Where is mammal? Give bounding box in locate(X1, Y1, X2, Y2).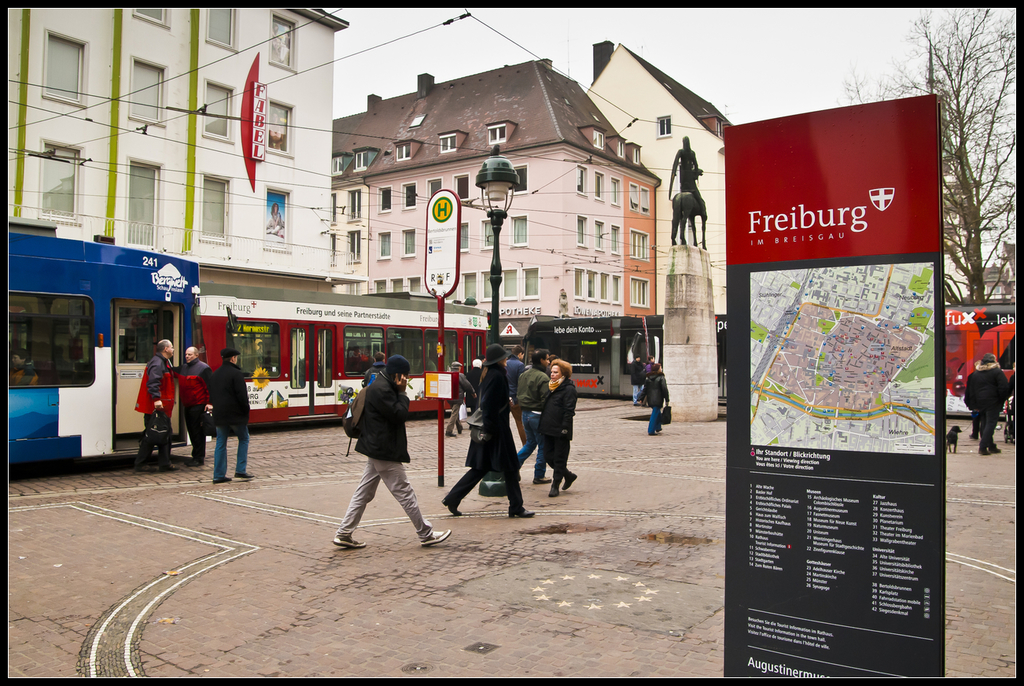
locate(543, 360, 574, 498).
